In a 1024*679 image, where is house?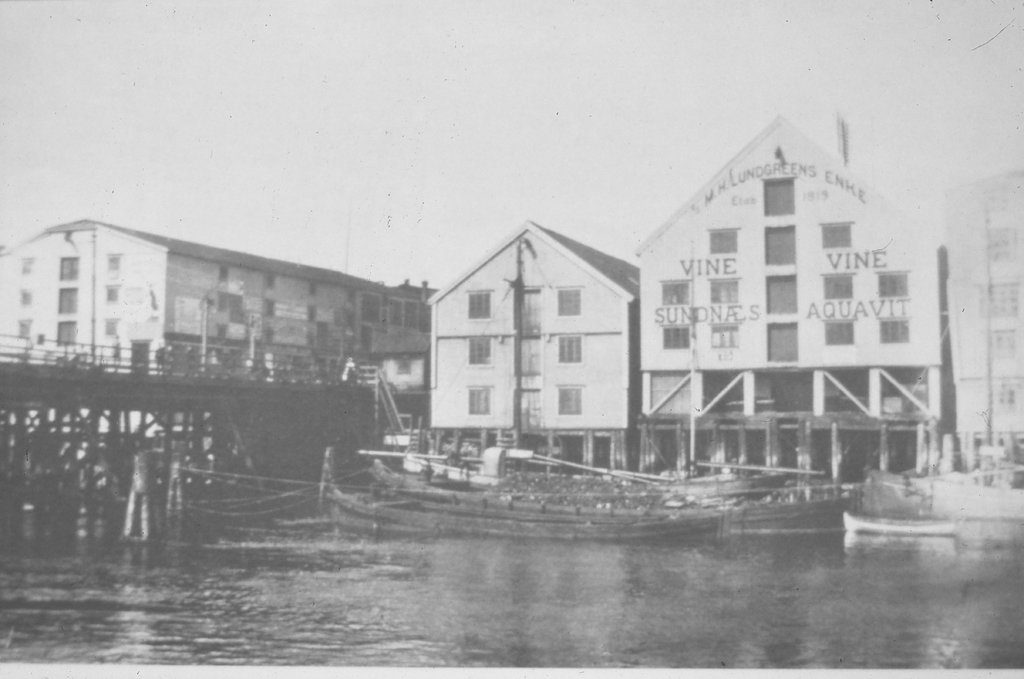
<bbox>0, 221, 403, 394</bbox>.
